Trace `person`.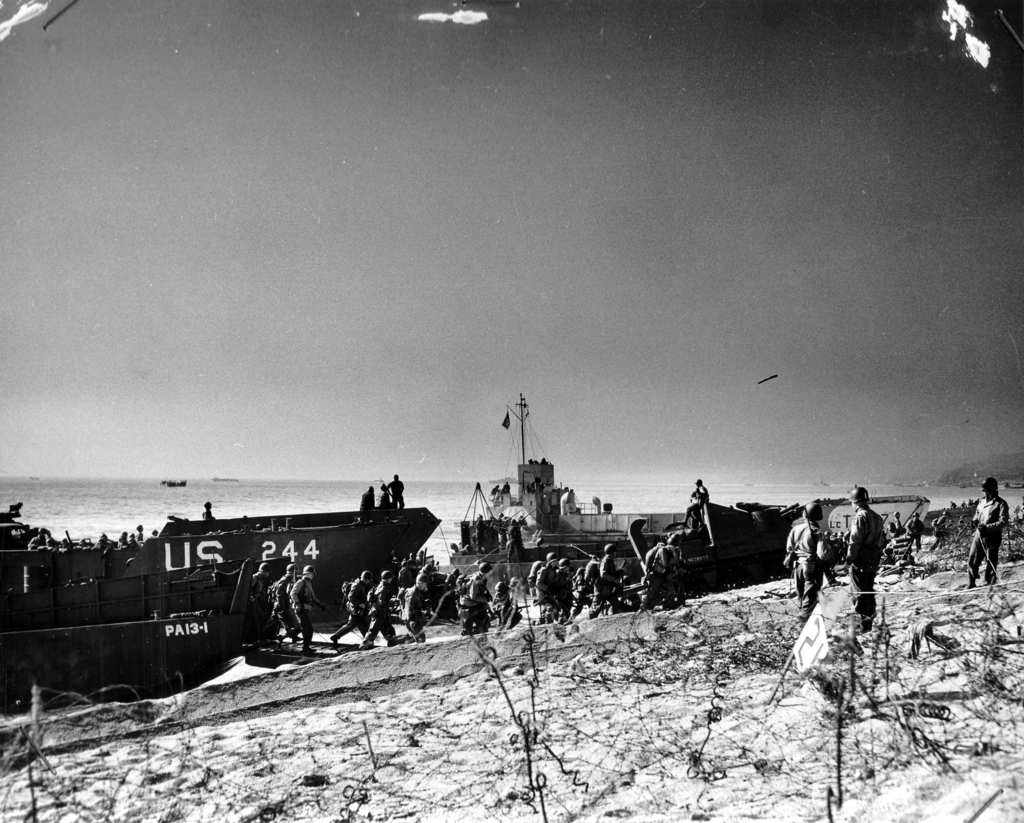
Traced to <region>784, 501, 828, 626</region>.
